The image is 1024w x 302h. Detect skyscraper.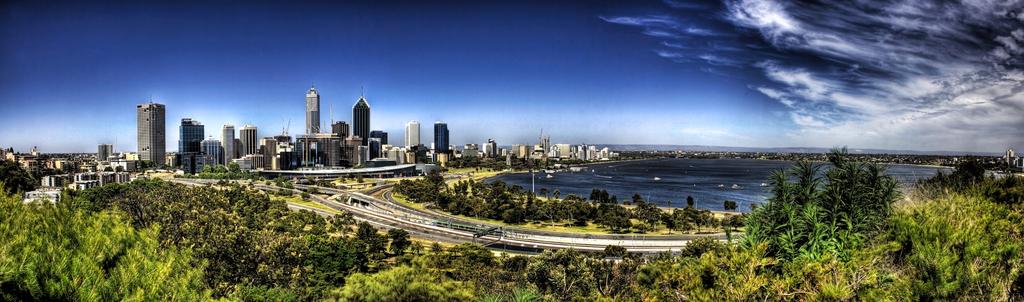
Detection: {"left": 195, "top": 135, "right": 222, "bottom": 183}.
